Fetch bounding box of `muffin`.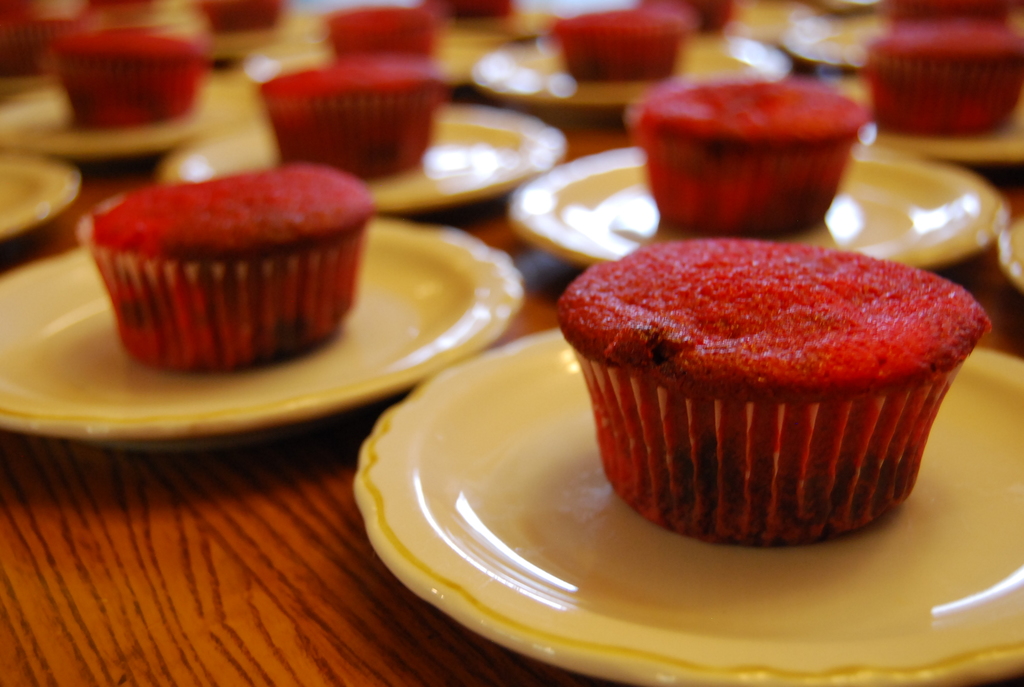
Bbox: [200, 0, 289, 33].
